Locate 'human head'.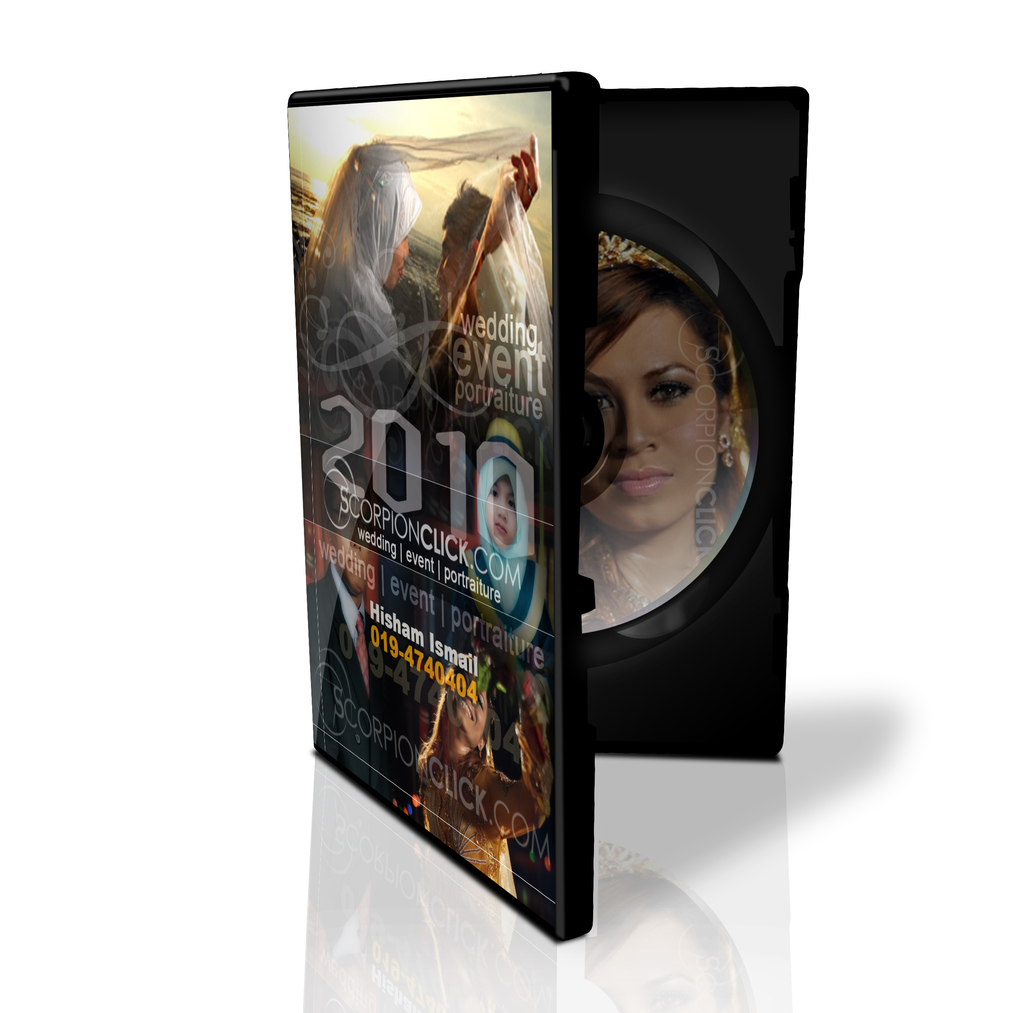
Bounding box: bbox(433, 172, 494, 312).
